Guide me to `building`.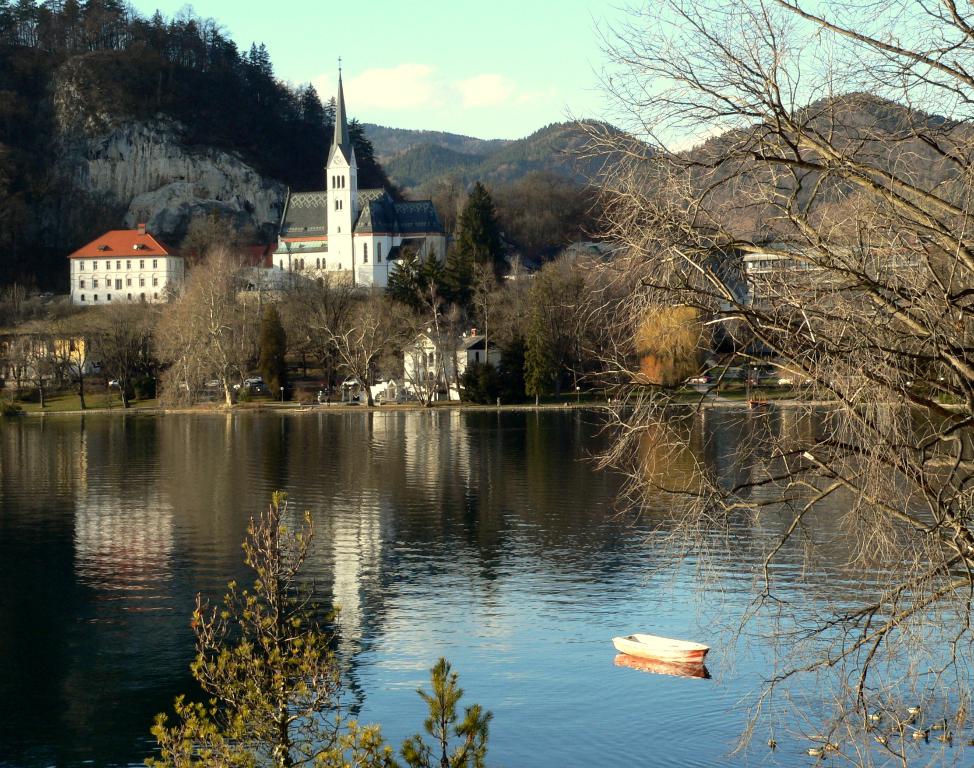
Guidance: 272/59/446/286.
